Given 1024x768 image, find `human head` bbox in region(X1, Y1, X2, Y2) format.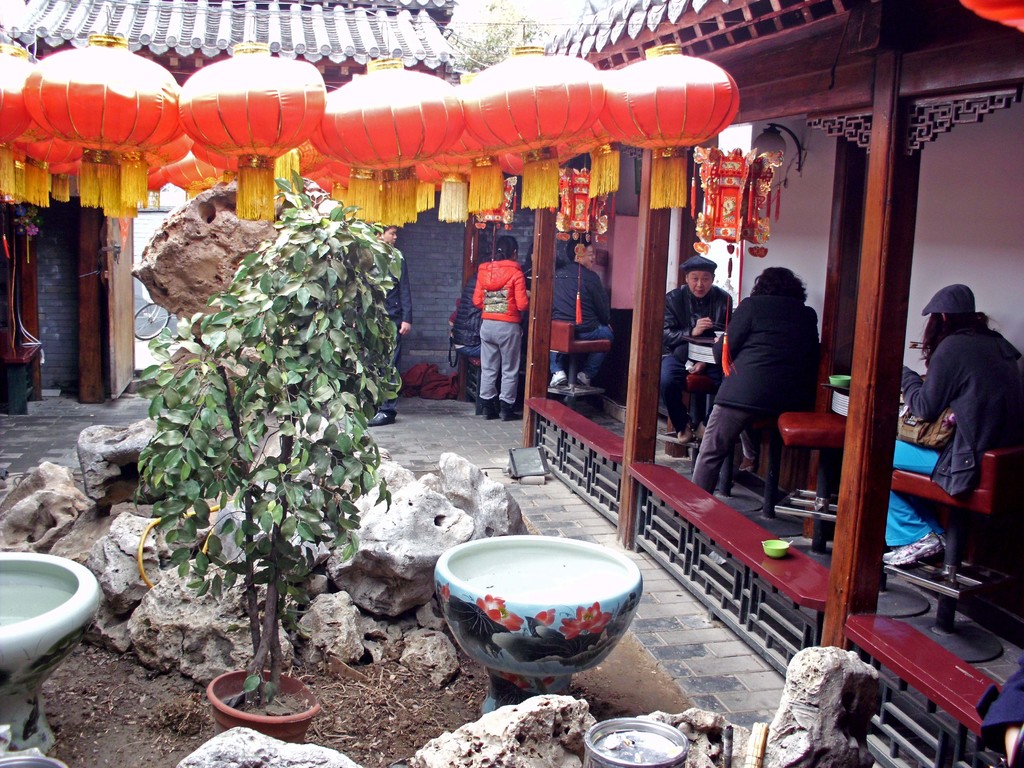
region(495, 235, 520, 259).
